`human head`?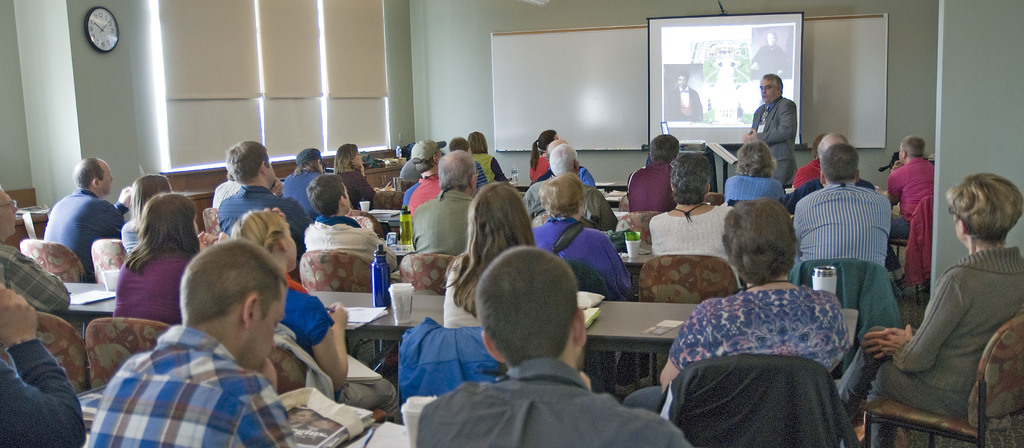
468 244 598 368
